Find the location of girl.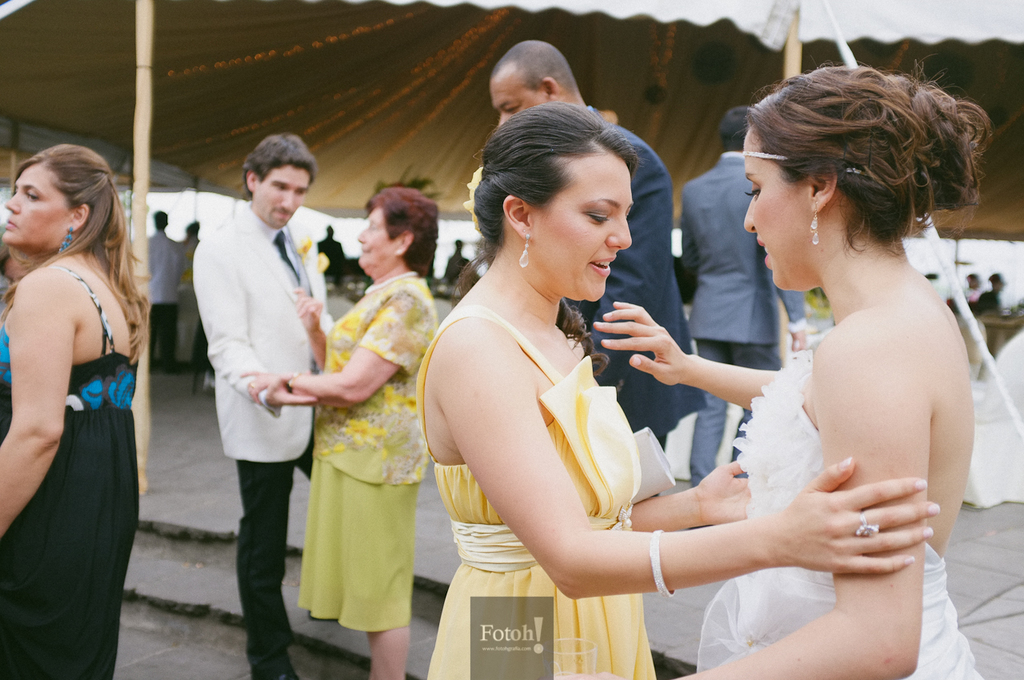
Location: 413/106/894/677.
